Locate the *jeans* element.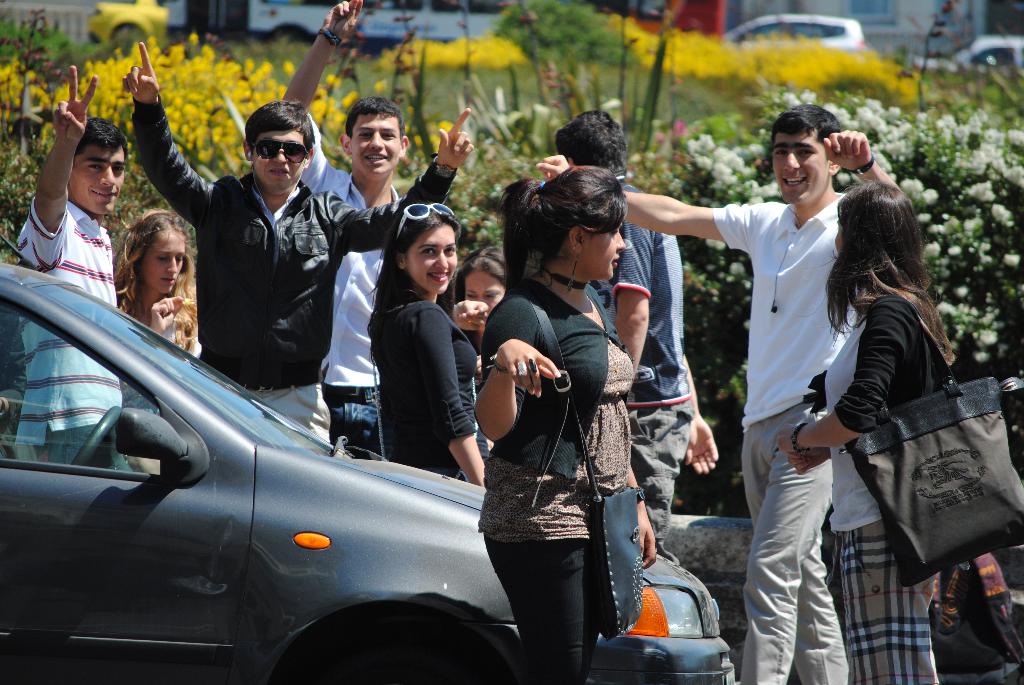
Element bbox: (493, 521, 611, 673).
